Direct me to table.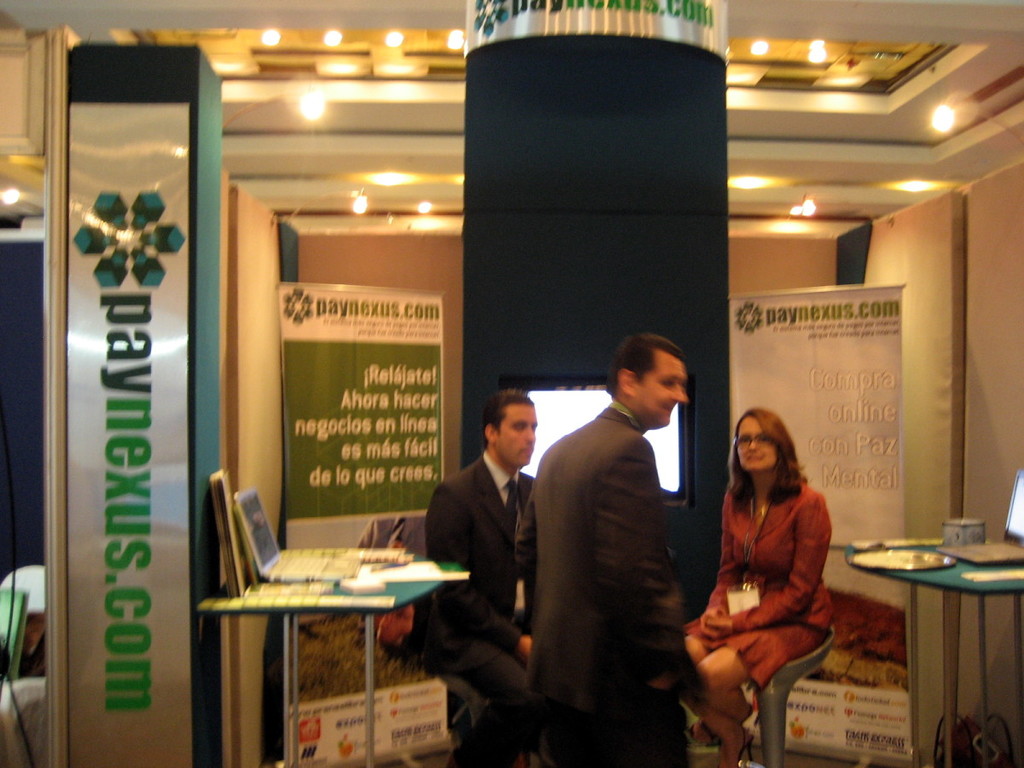
Direction: pyautogui.locateOnScreen(810, 529, 1023, 748).
